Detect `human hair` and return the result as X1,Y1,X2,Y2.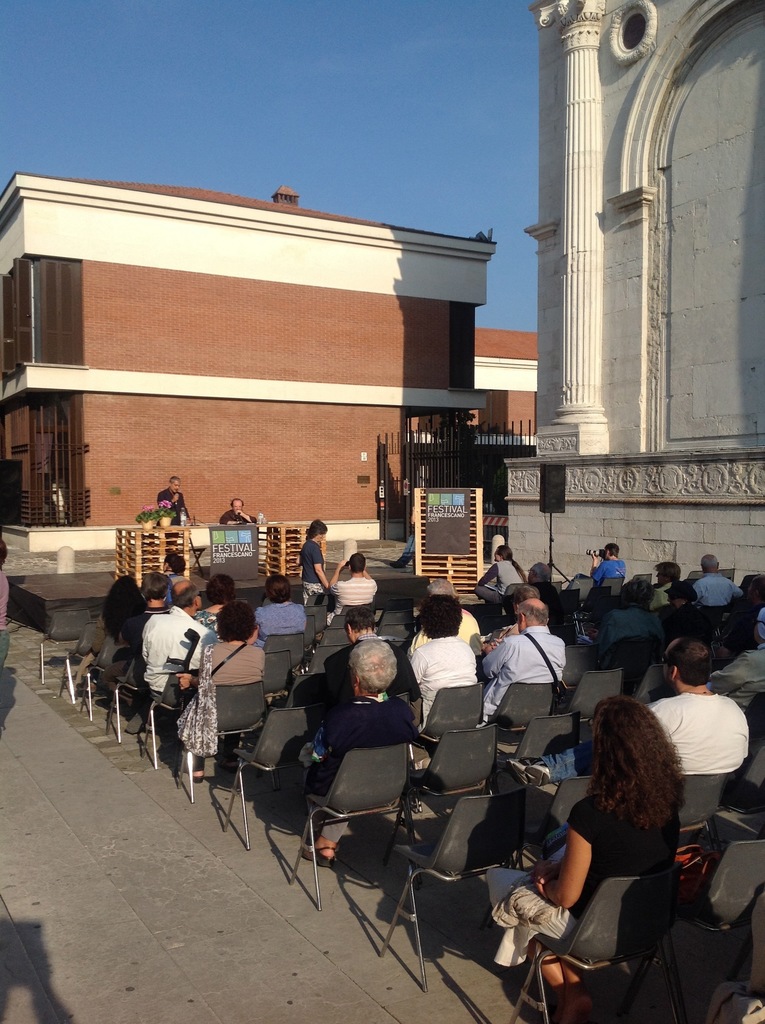
214,600,255,641.
